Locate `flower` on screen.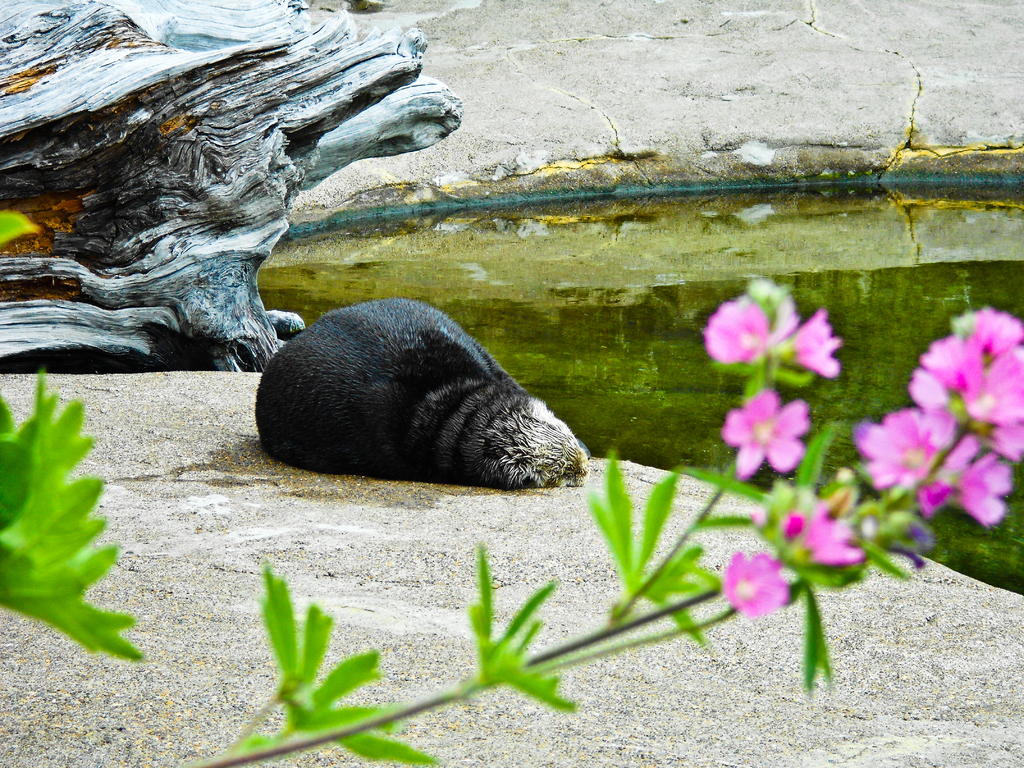
On screen at box=[705, 294, 767, 362].
